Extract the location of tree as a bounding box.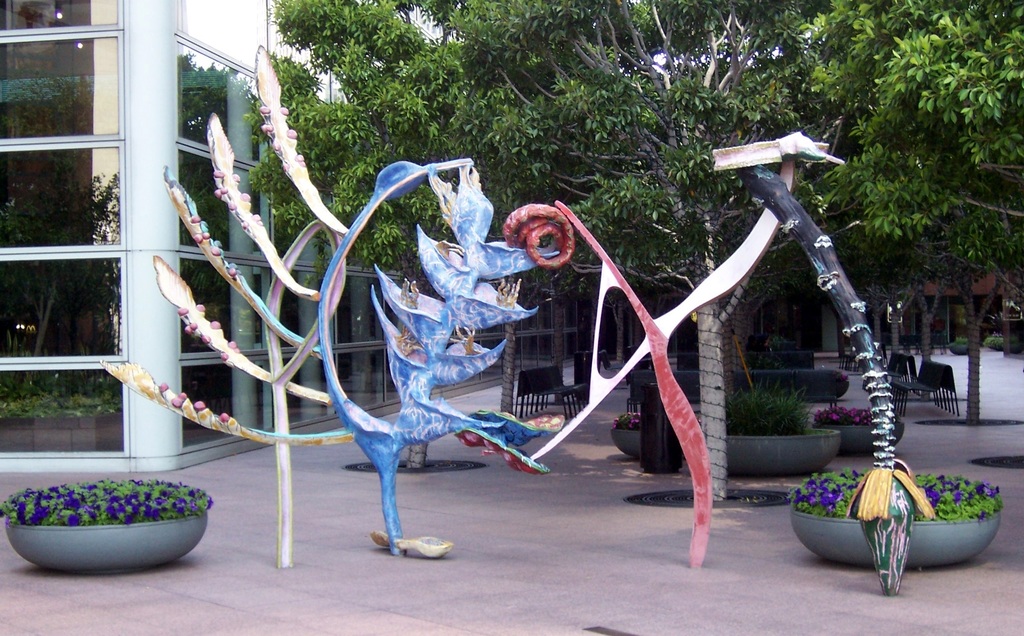
(886, 215, 998, 402).
